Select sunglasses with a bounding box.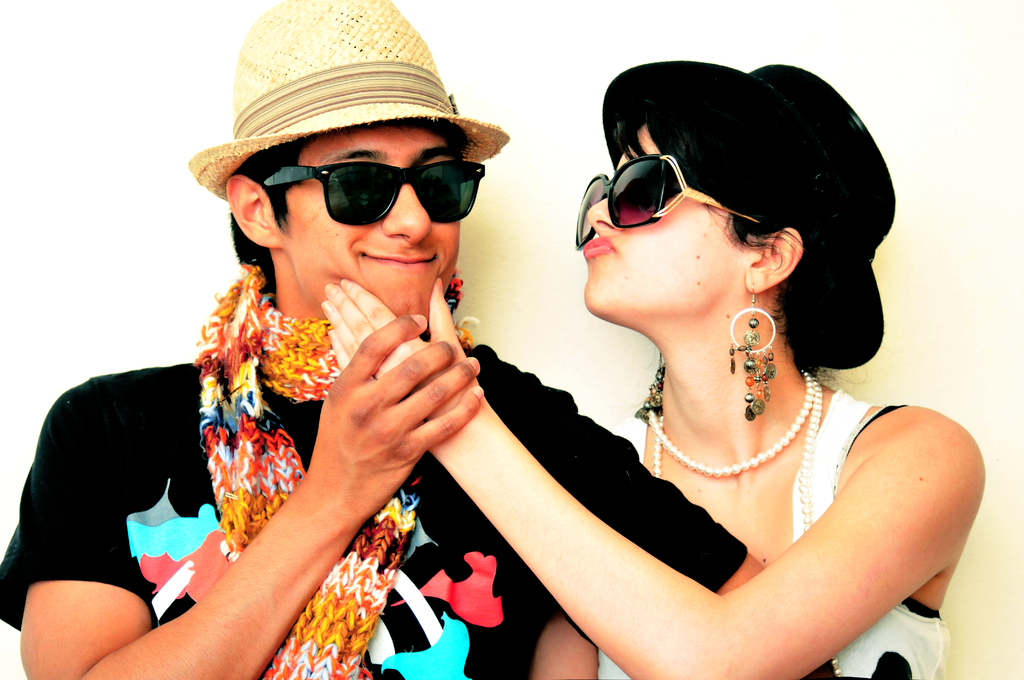
[573, 161, 812, 258].
